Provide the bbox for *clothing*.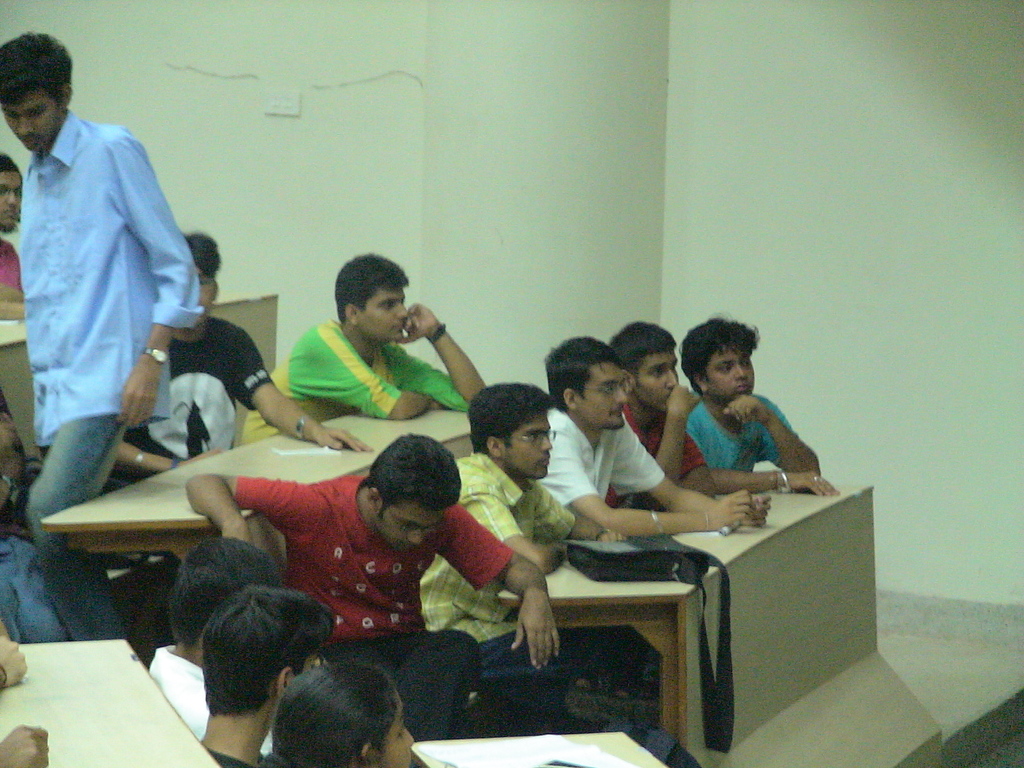
[x1=230, y1=470, x2=524, y2=634].
